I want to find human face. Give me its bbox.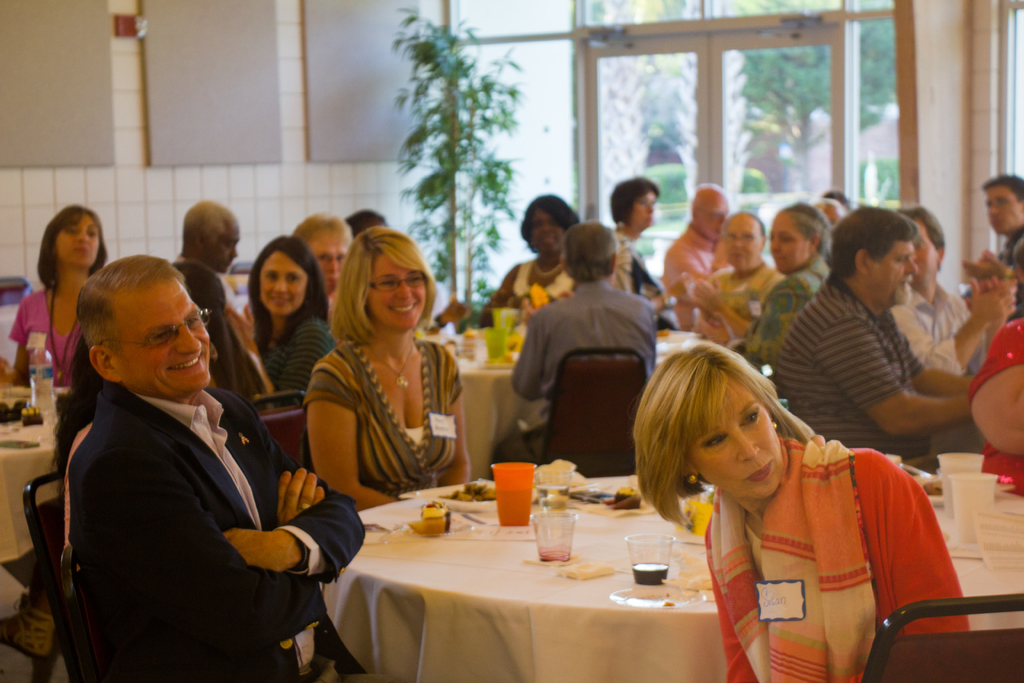
(871, 235, 915, 302).
